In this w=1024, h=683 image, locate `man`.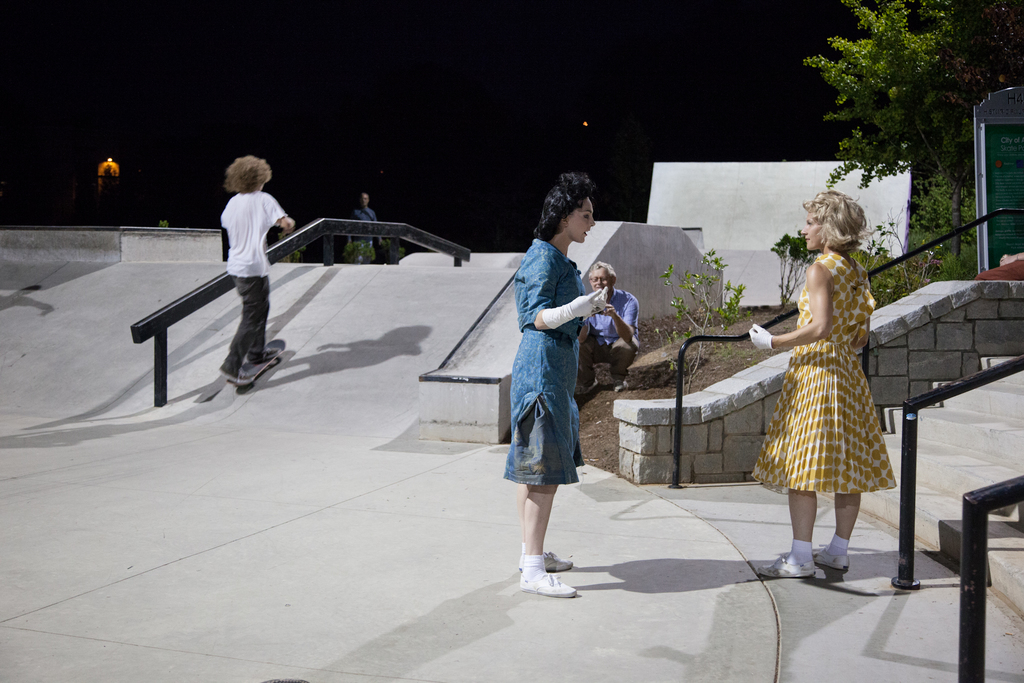
Bounding box: [x1=576, y1=260, x2=639, y2=398].
